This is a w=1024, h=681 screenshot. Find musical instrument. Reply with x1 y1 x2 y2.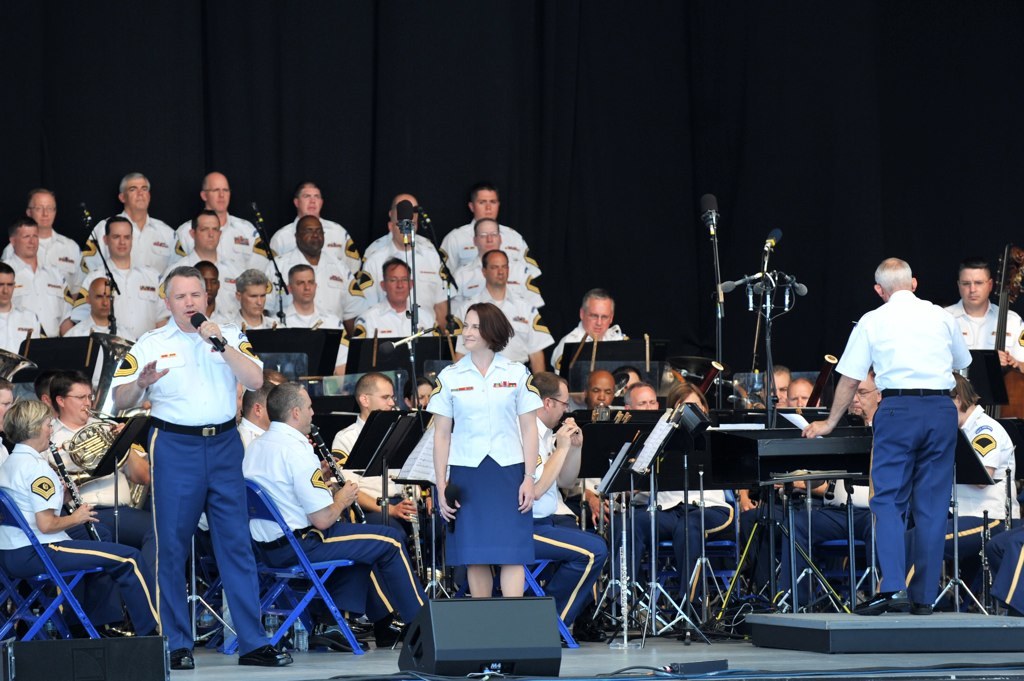
556 416 578 443.
